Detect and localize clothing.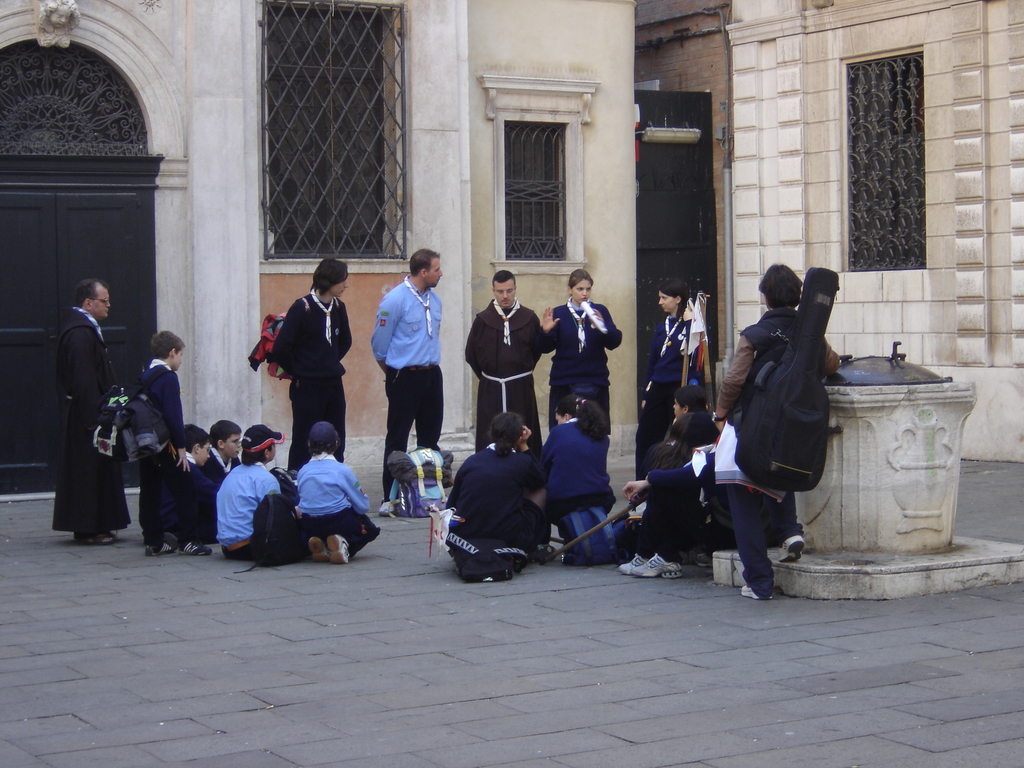
Localized at Rect(538, 428, 627, 515).
